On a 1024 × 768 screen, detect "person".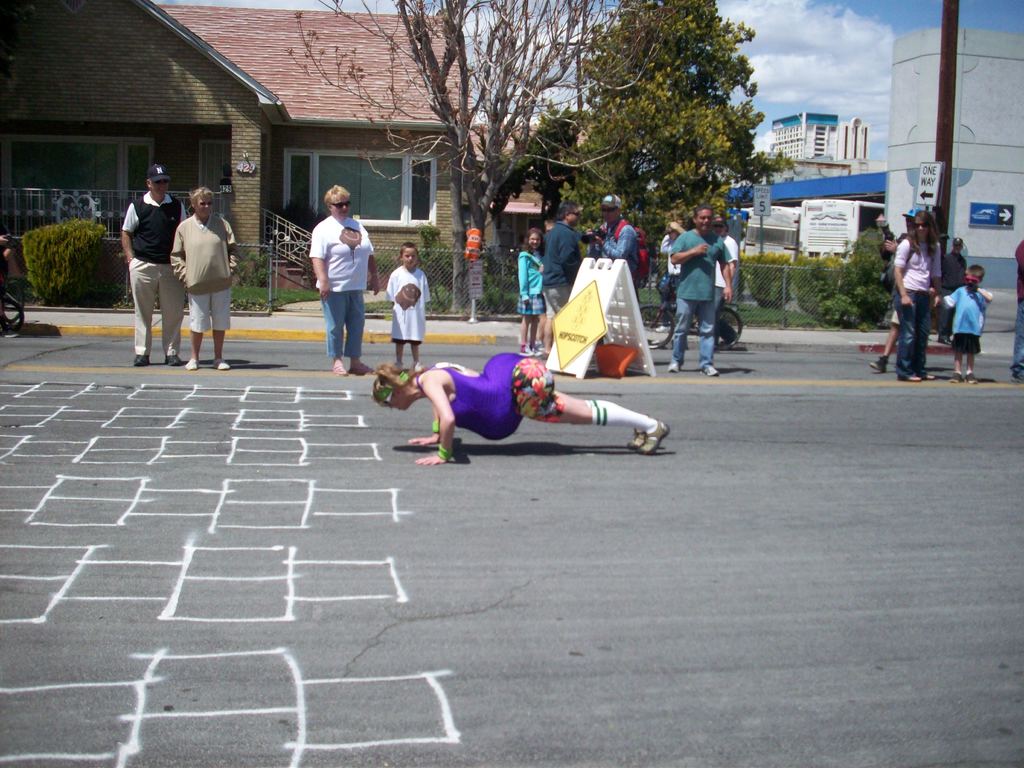
crop(170, 189, 237, 370).
